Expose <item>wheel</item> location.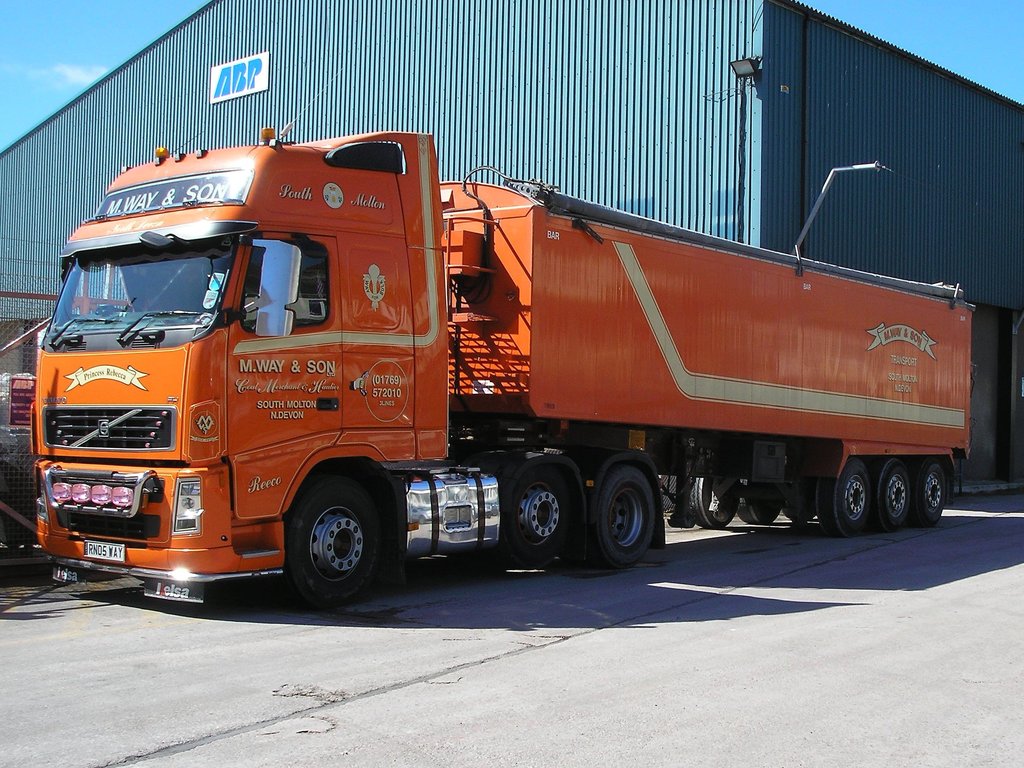
Exposed at [x1=730, y1=484, x2=784, y2=525].
